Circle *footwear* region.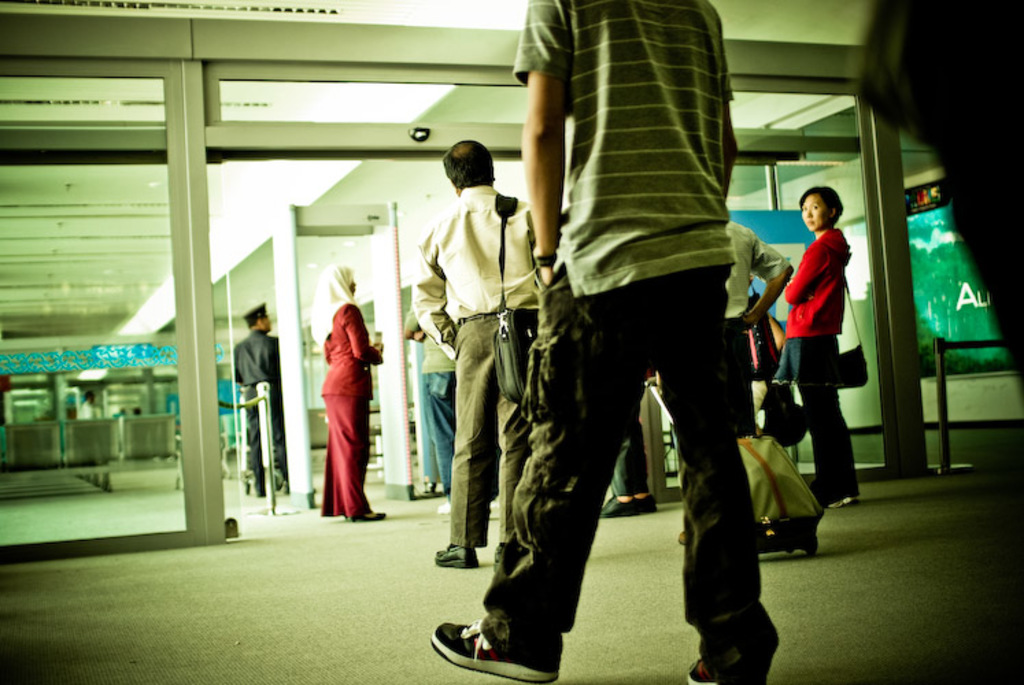
Region: select_region(635, 493, 658, 514).
